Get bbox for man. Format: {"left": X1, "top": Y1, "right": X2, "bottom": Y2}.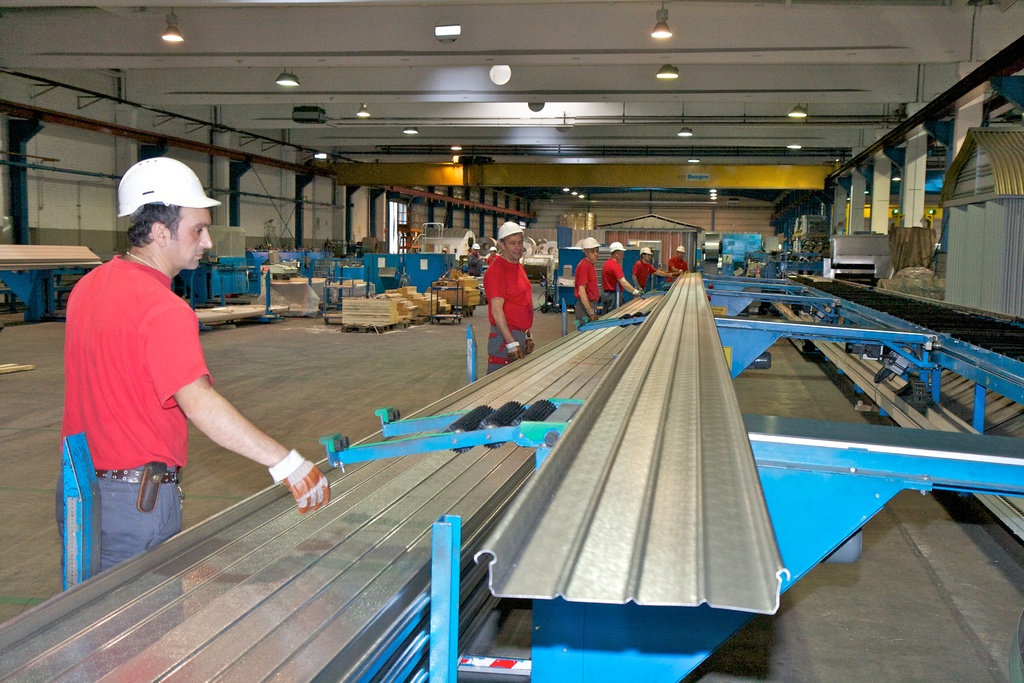
{"left": 600, "top": 241, "right": 641, "bottom": 313}.
